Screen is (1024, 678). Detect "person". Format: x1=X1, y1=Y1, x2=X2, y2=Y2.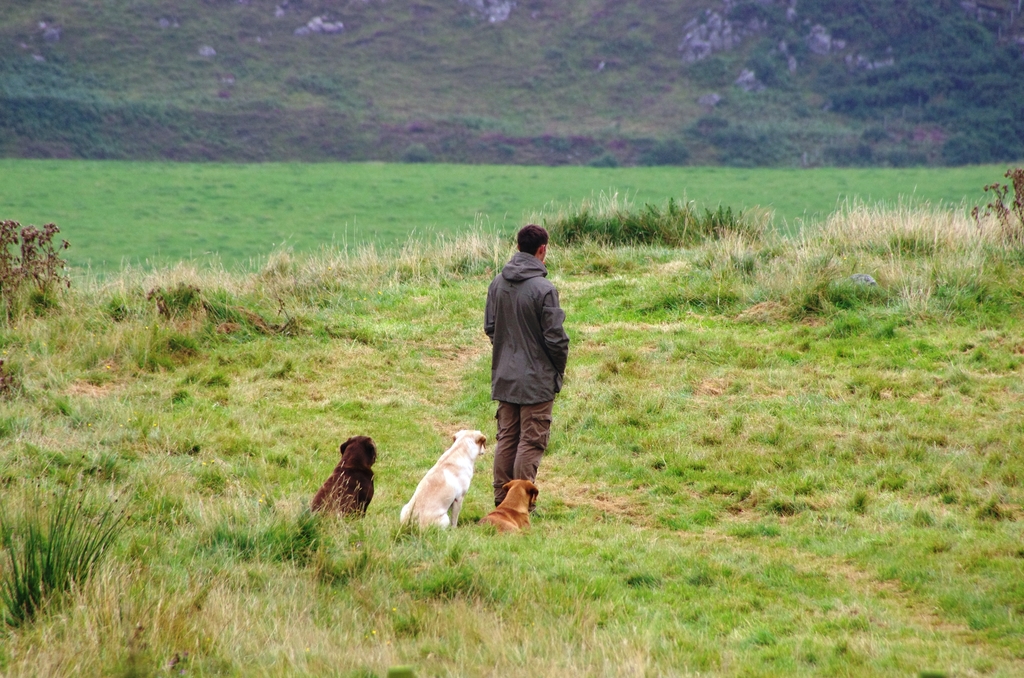
x1=486, y1=221, x2=574, y2=508.
